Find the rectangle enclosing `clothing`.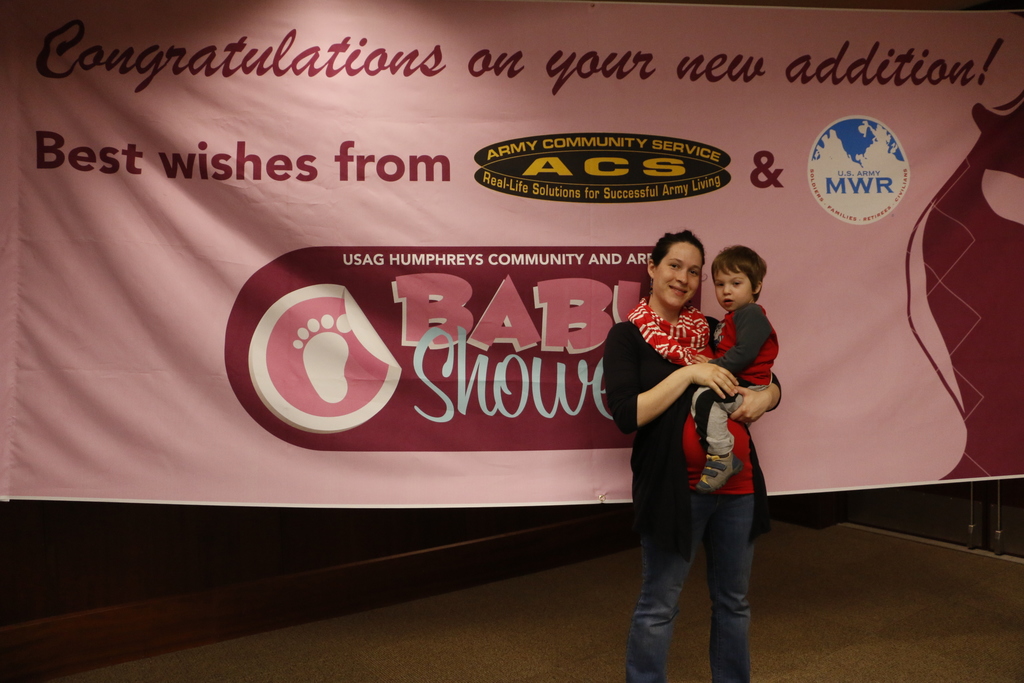
<box>692,302,781,457</box>.
